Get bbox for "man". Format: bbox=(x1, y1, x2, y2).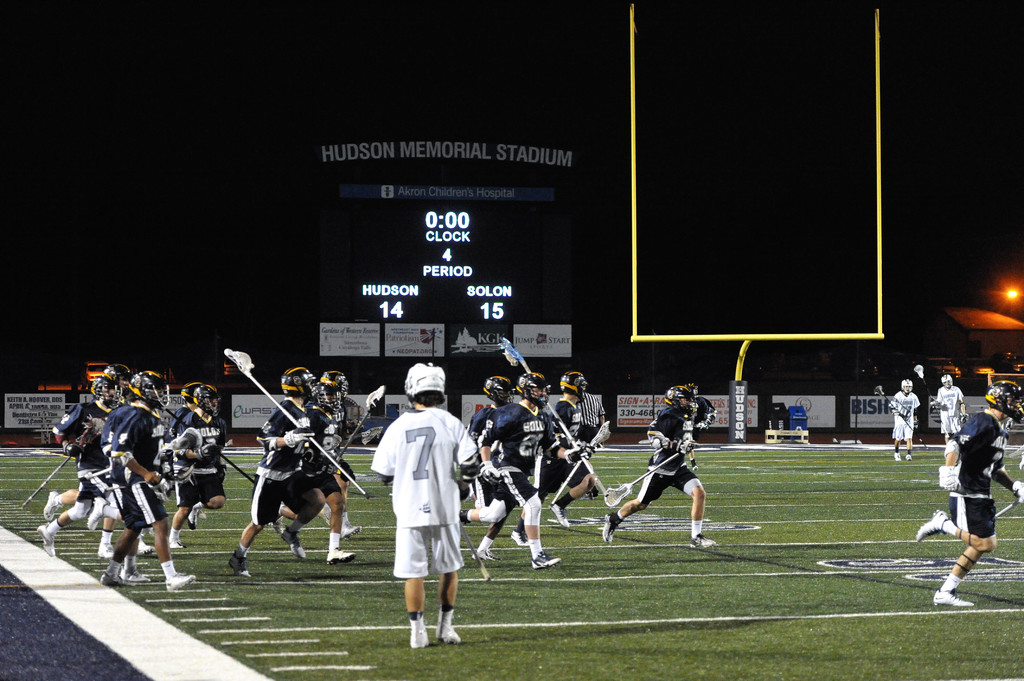
bbox=(101, 371, 199, 600).
